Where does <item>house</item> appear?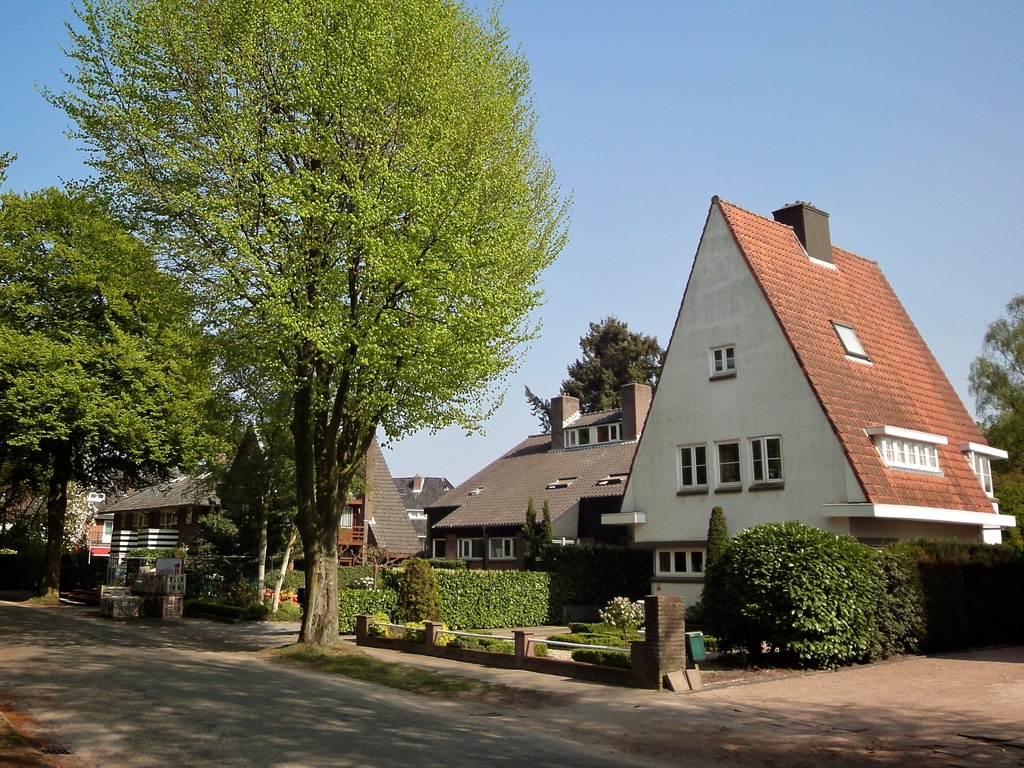
Appears at x1=99, y1=463, x2=366, y2=597.
